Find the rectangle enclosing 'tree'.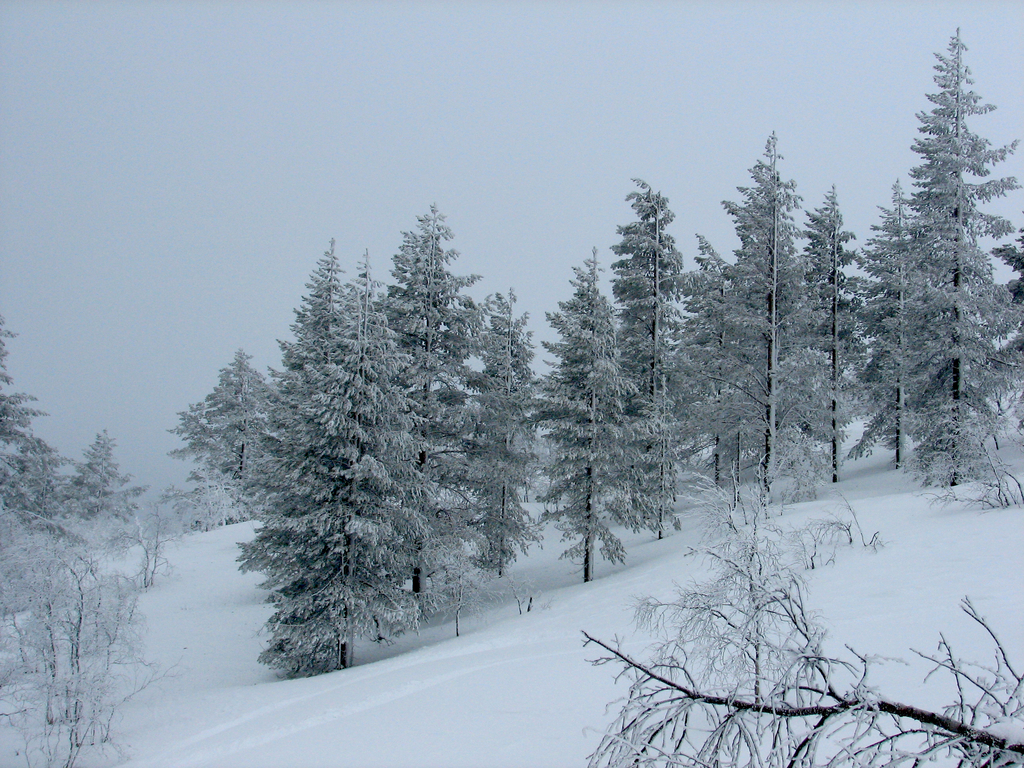
<bbox>58, 417, 141, 536</bbox>.
